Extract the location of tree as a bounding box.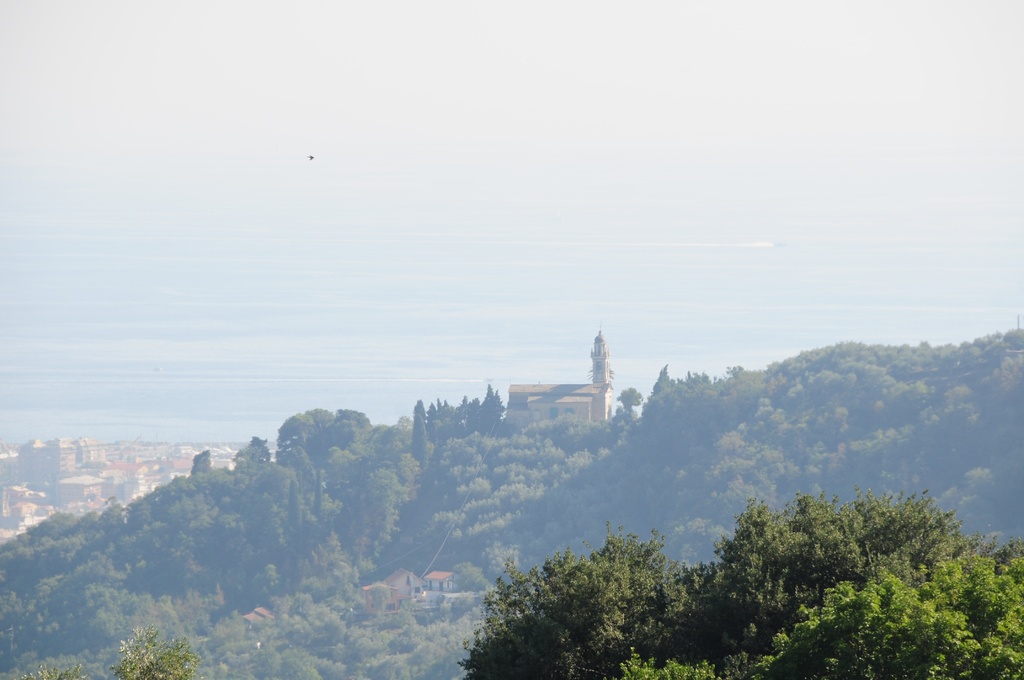
[188,448,211,474].
